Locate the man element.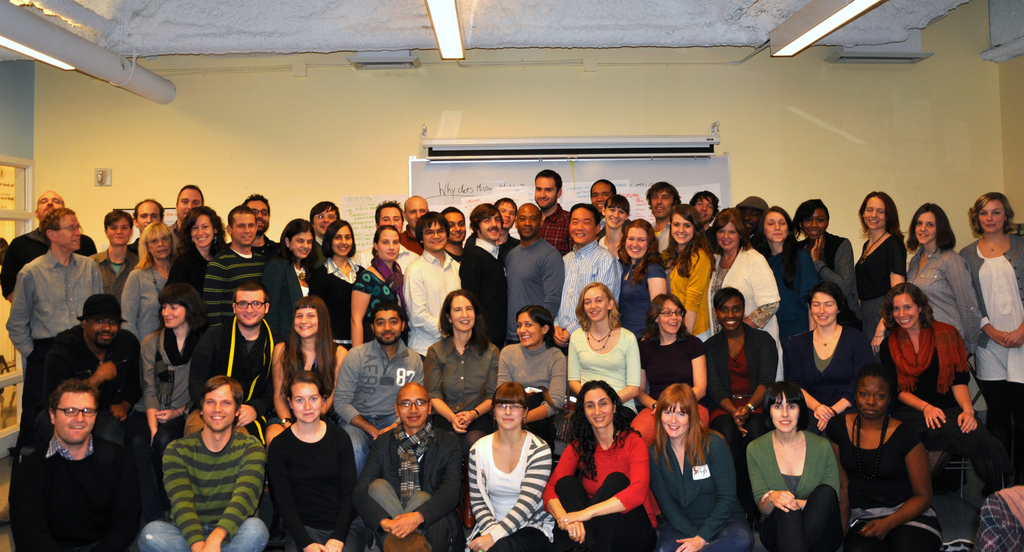
Element bbox: select_region(126, 196, 165, 255).
